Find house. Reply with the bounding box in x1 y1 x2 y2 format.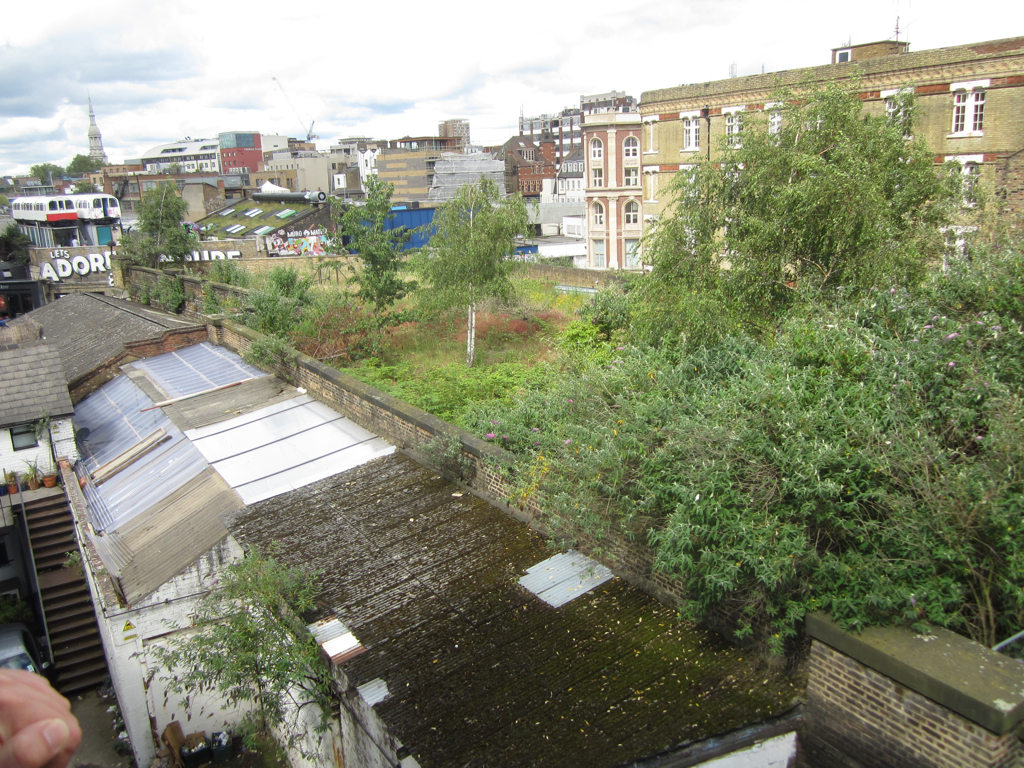
638 35 1023 272.
